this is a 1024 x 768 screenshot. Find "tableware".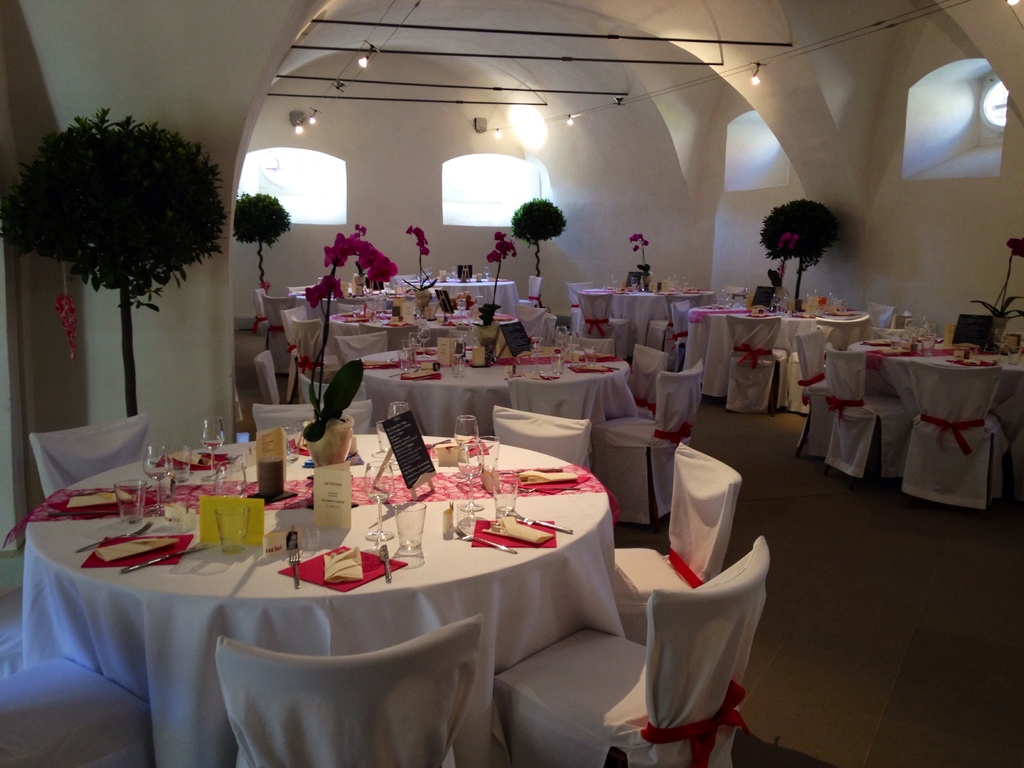
Bounding box: select_region(317, 276, 323, 284).
